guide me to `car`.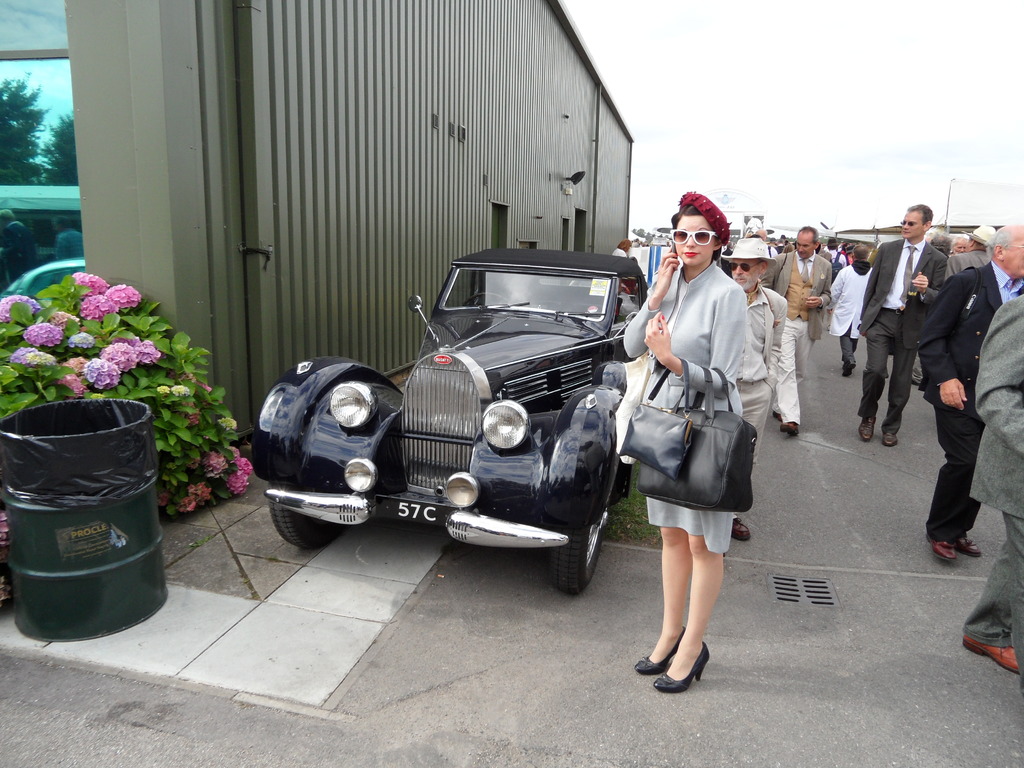
Guidance: 249:245:646:598.
